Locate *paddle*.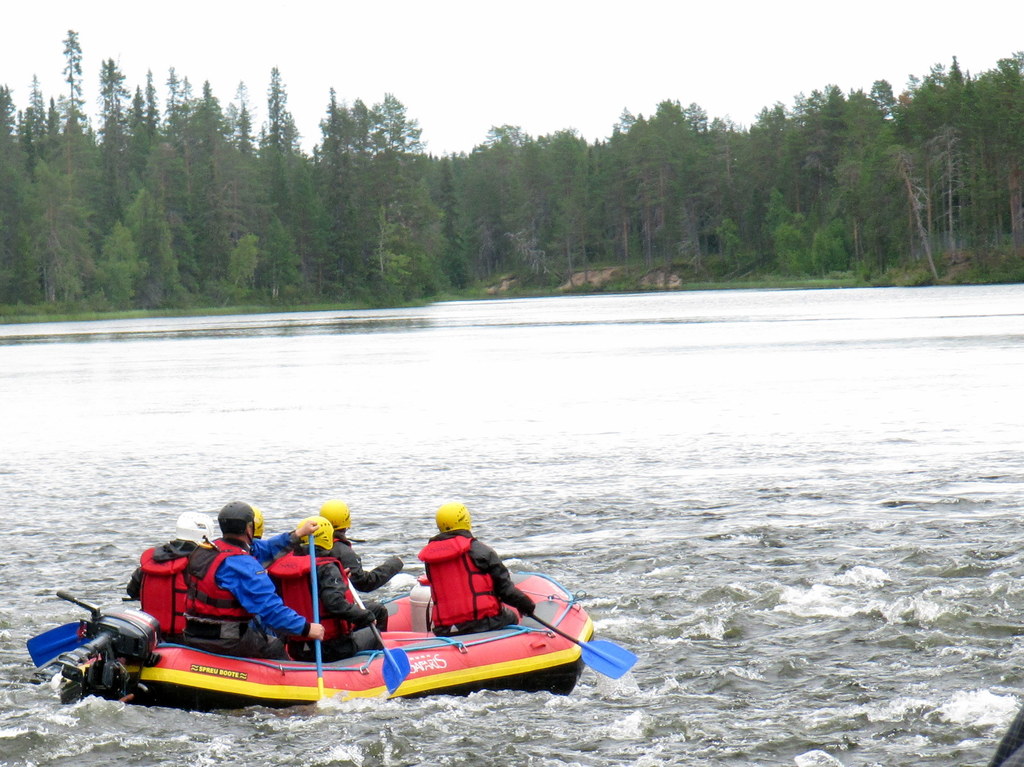
Bounding box: [left=26, top=620, right=96, bottom=669].
